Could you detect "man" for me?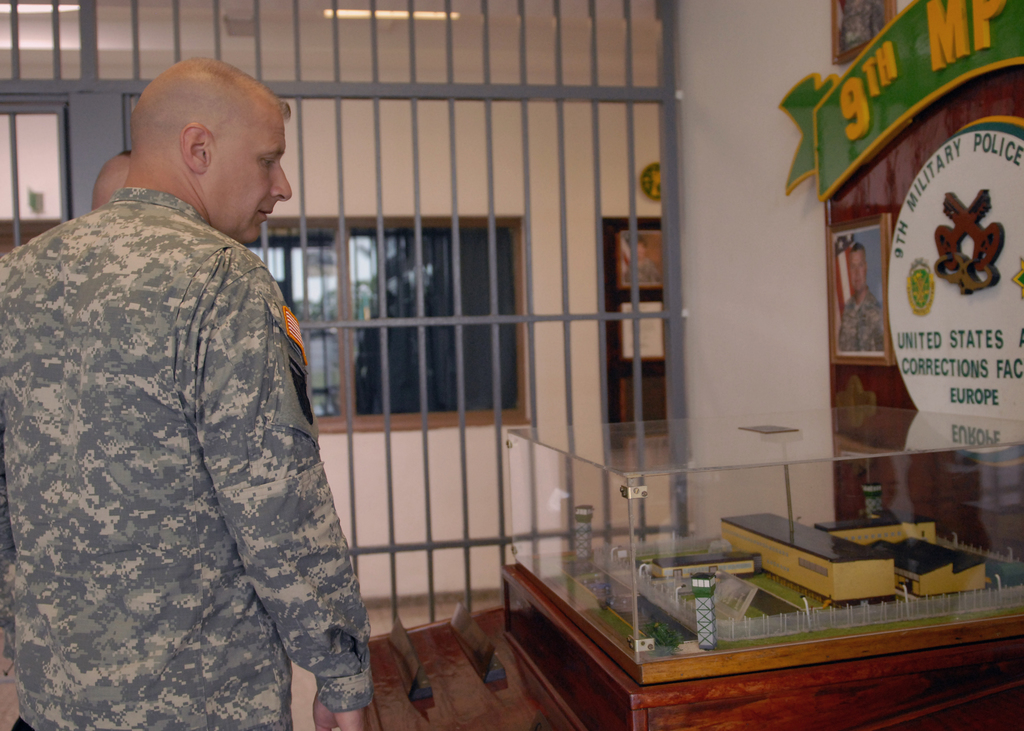
Detection result: pyautogui.locateOnScreen(11, 23, 385, 730).
